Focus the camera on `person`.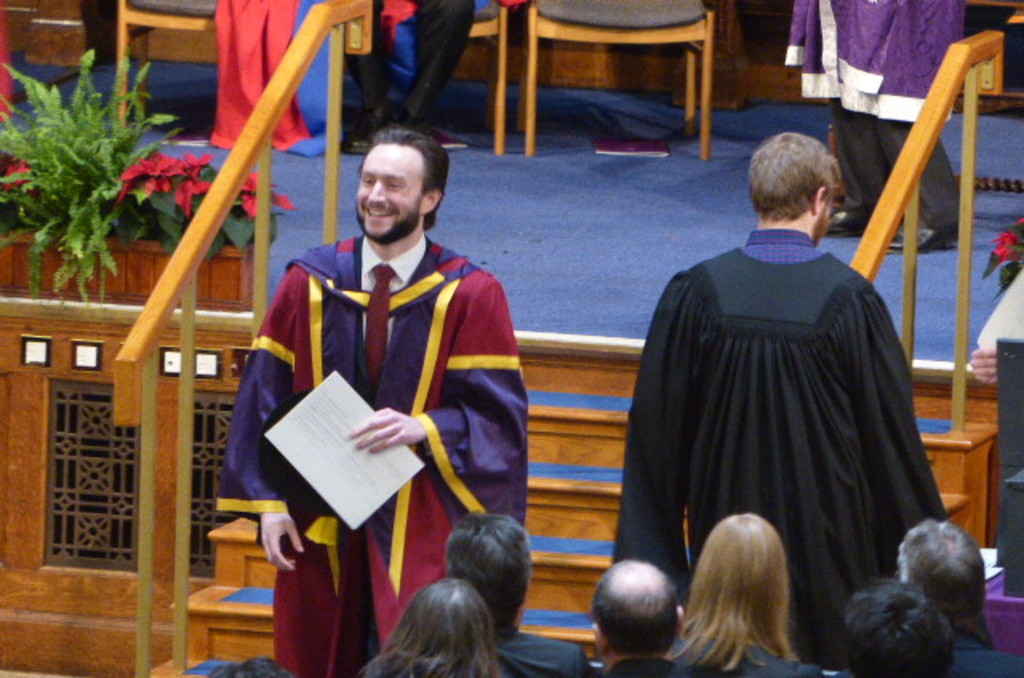
Focus region: <region>214, 128, 522, 676</region>.
